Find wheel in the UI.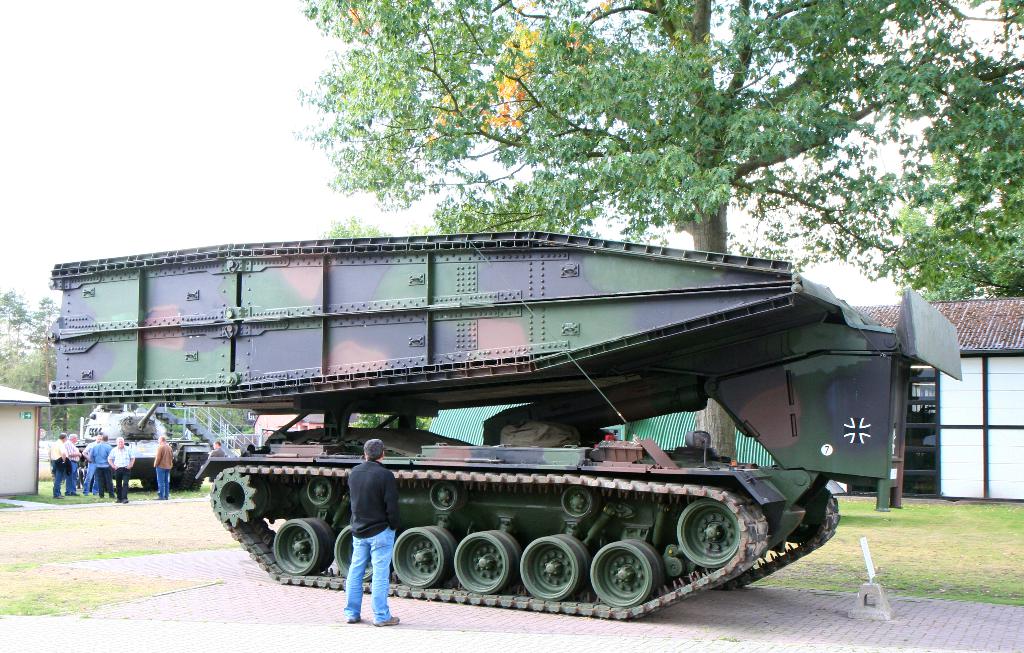
UI element at bbox=(593, 540, 663, 609).
